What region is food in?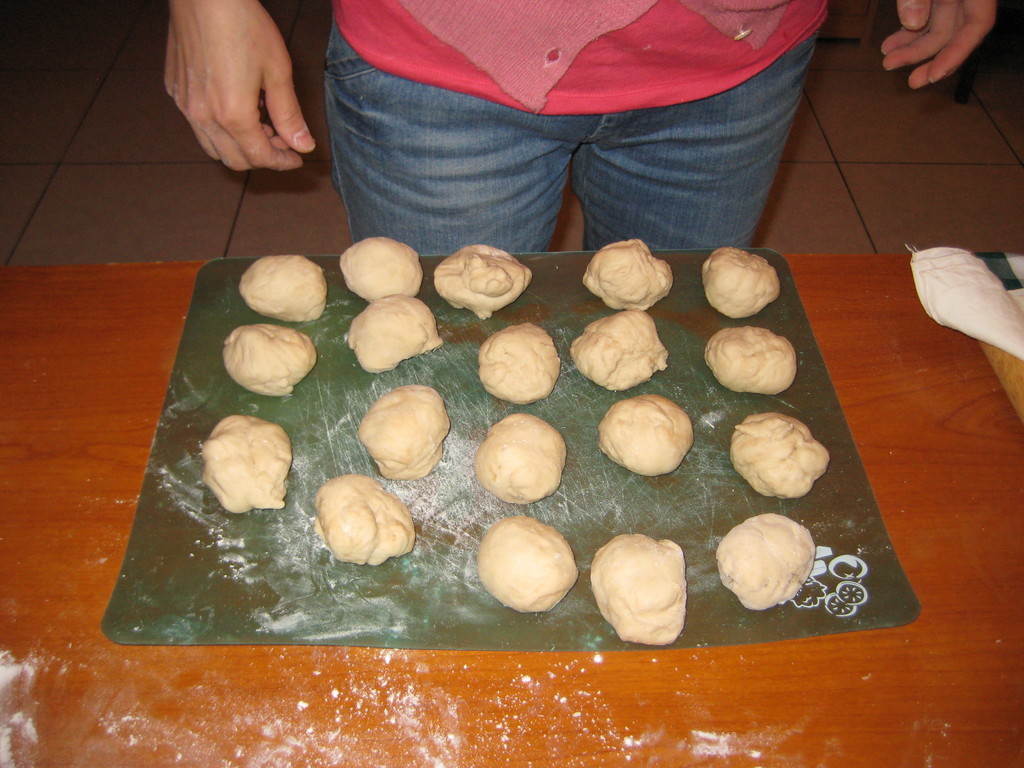
detection(474, 513, 580, 616).
